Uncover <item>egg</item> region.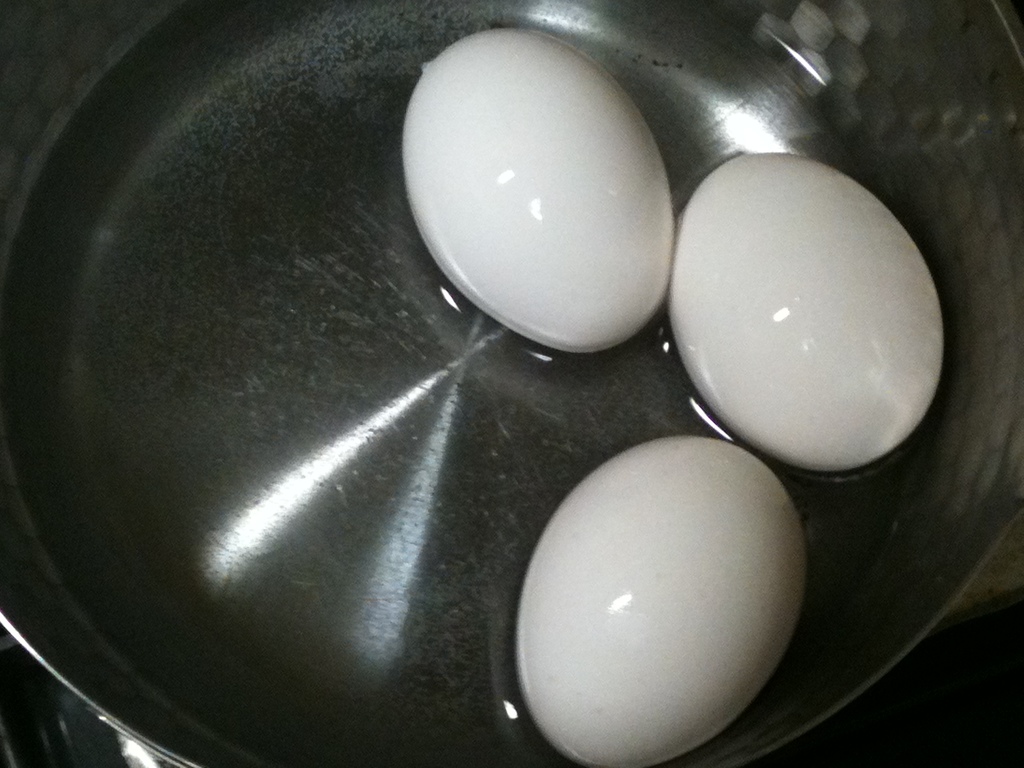
Uncovered: [666, 152, 944, 470].
